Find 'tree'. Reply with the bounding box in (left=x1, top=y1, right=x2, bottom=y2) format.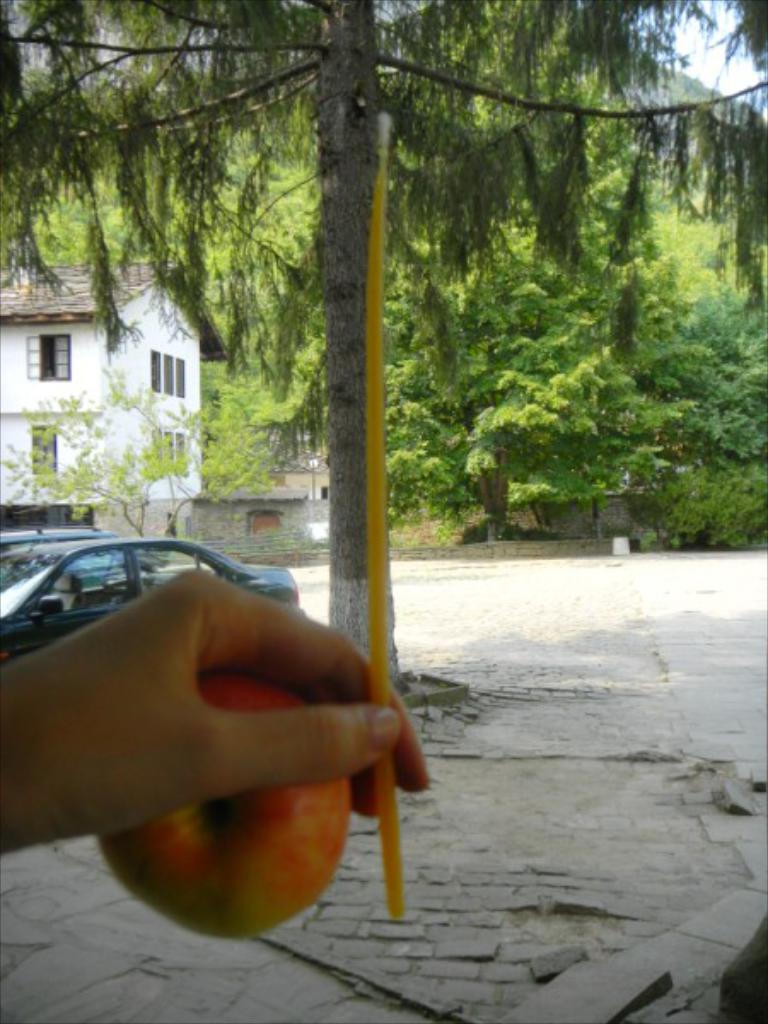
(left=375, top=224, right=729, bottom=561).
